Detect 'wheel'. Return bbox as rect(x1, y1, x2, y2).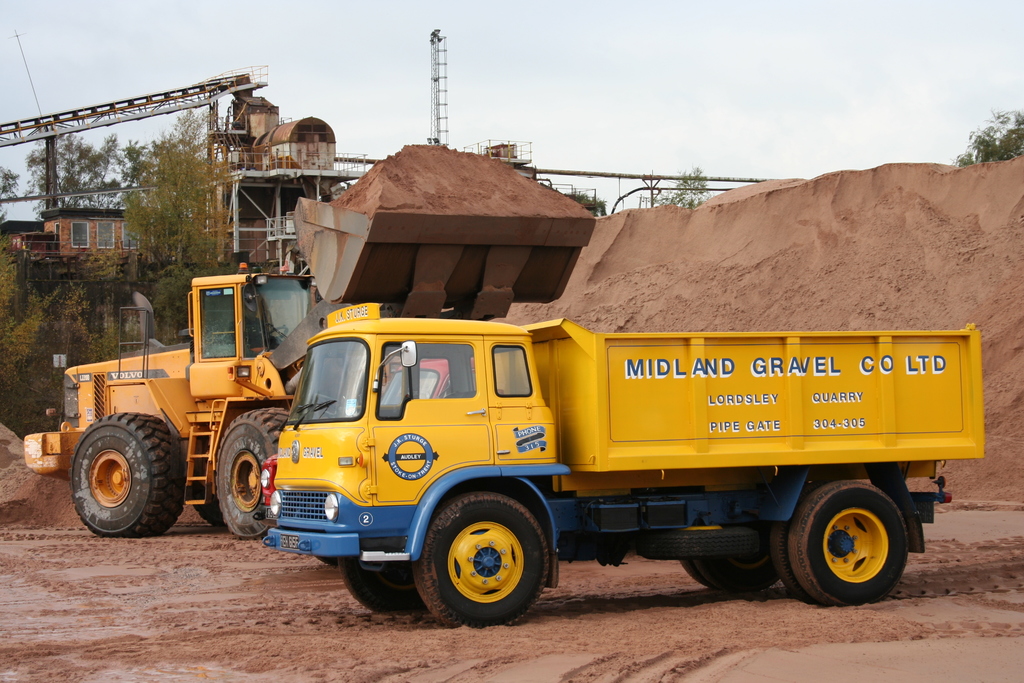
rect(340, 566, 424, 613).
